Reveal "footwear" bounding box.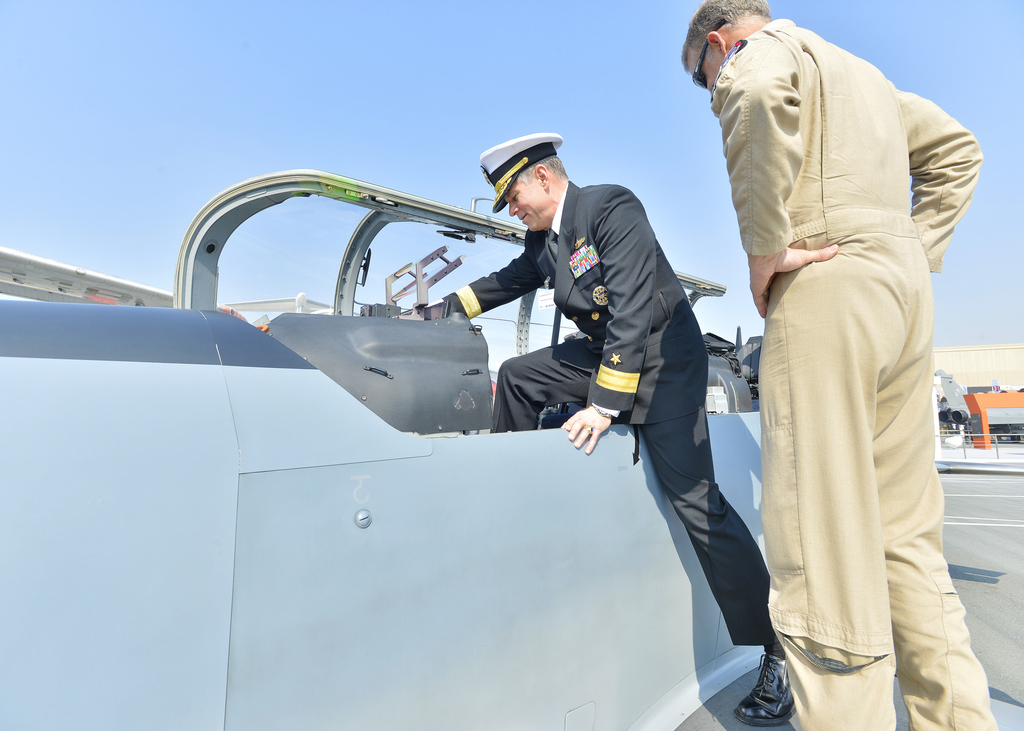
Revealed: 738, 650, 794, 726.
